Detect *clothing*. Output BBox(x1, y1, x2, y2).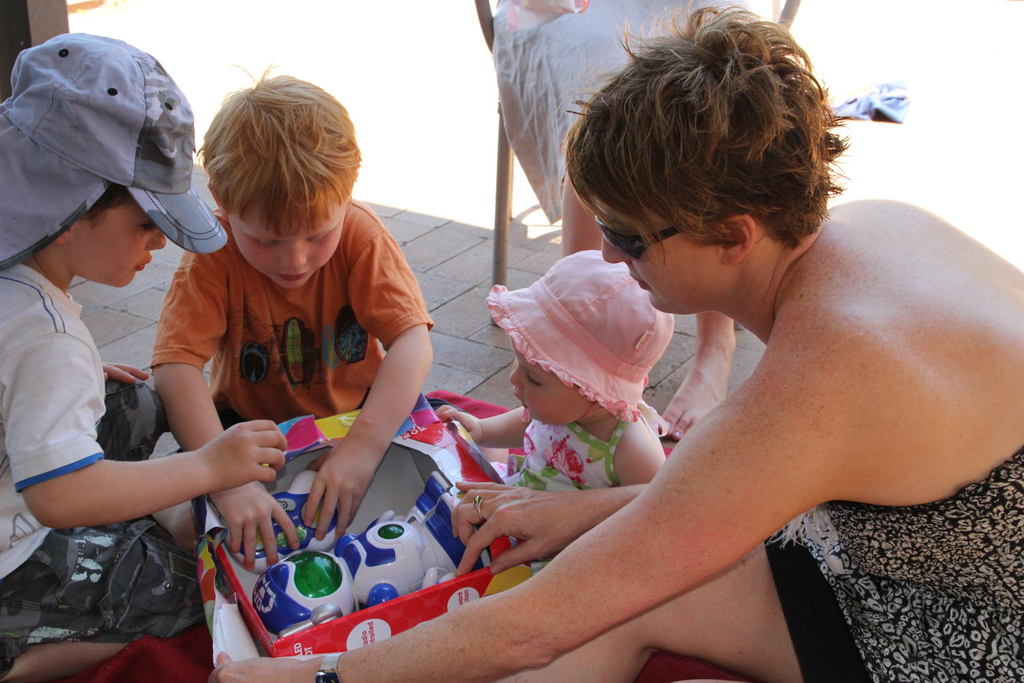
BBox(0, 263, 207, 667).
